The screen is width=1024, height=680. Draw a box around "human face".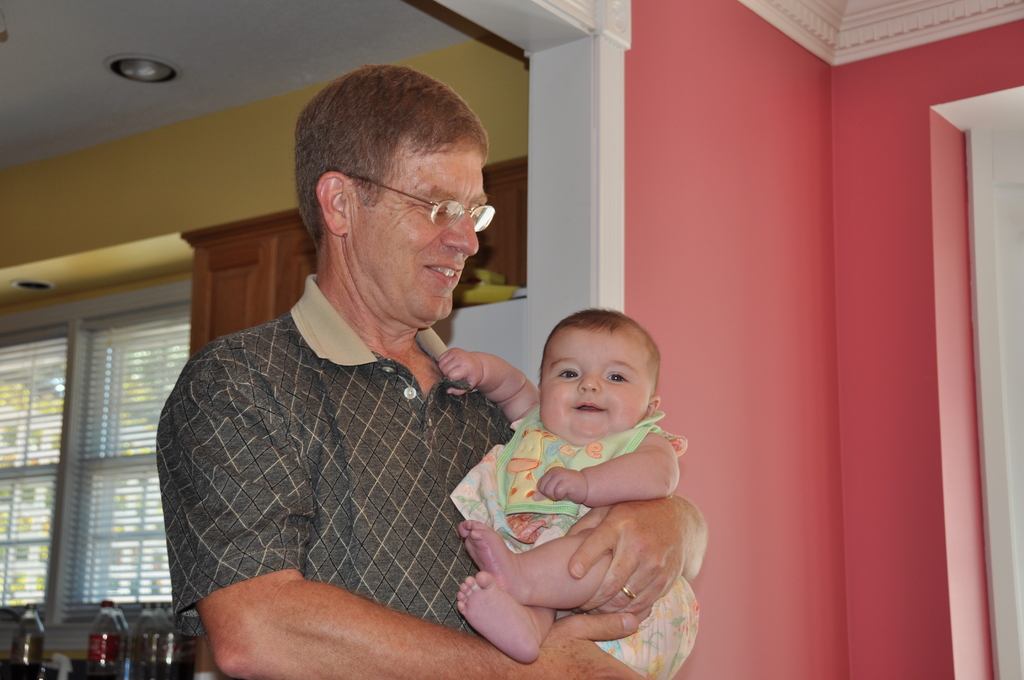
BBox(540, 324, 655, 440).
